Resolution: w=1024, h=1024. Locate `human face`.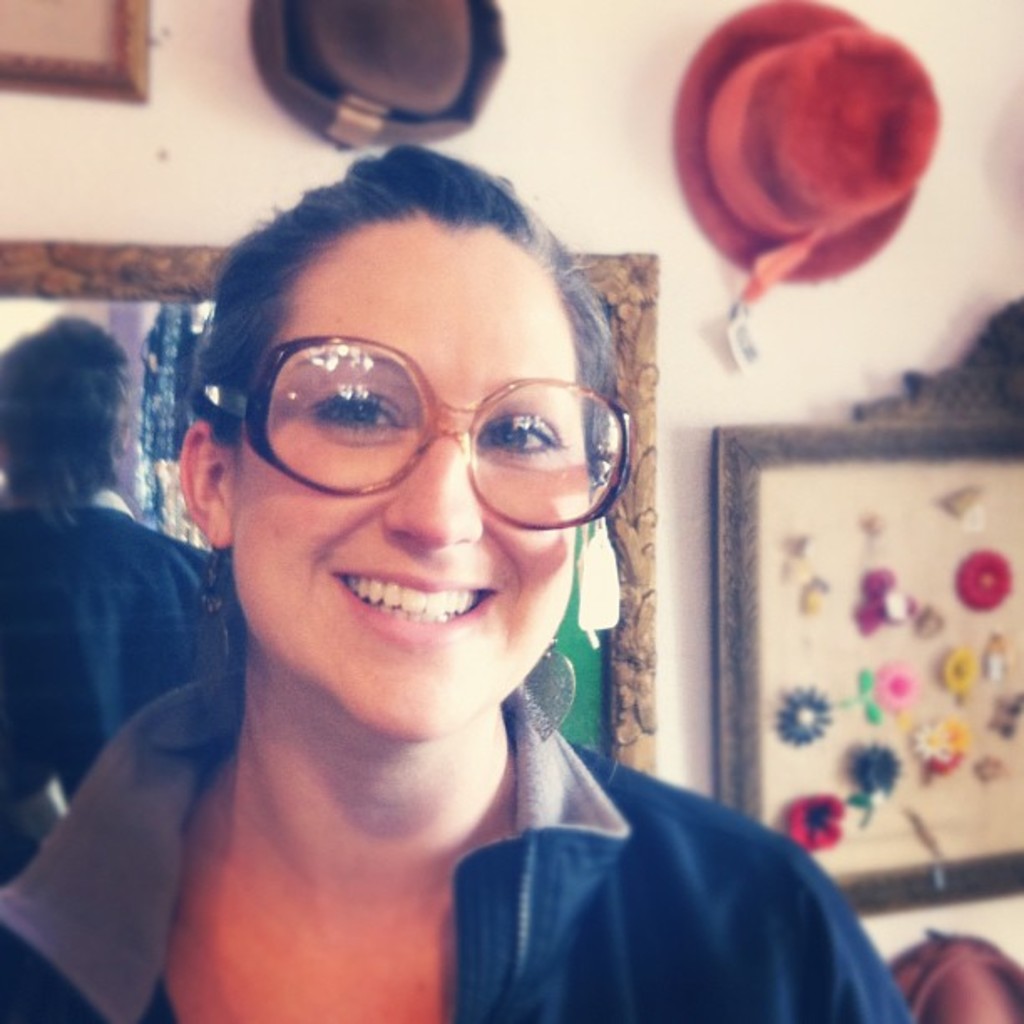
(231,212,581,740).
